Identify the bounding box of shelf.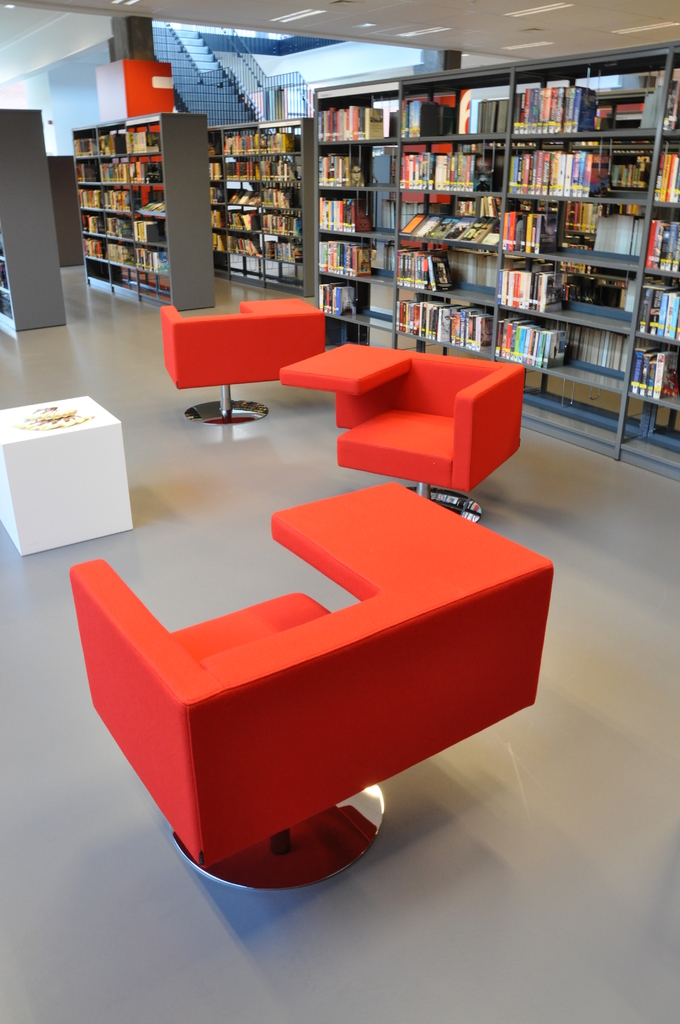
67 108 220 313.
